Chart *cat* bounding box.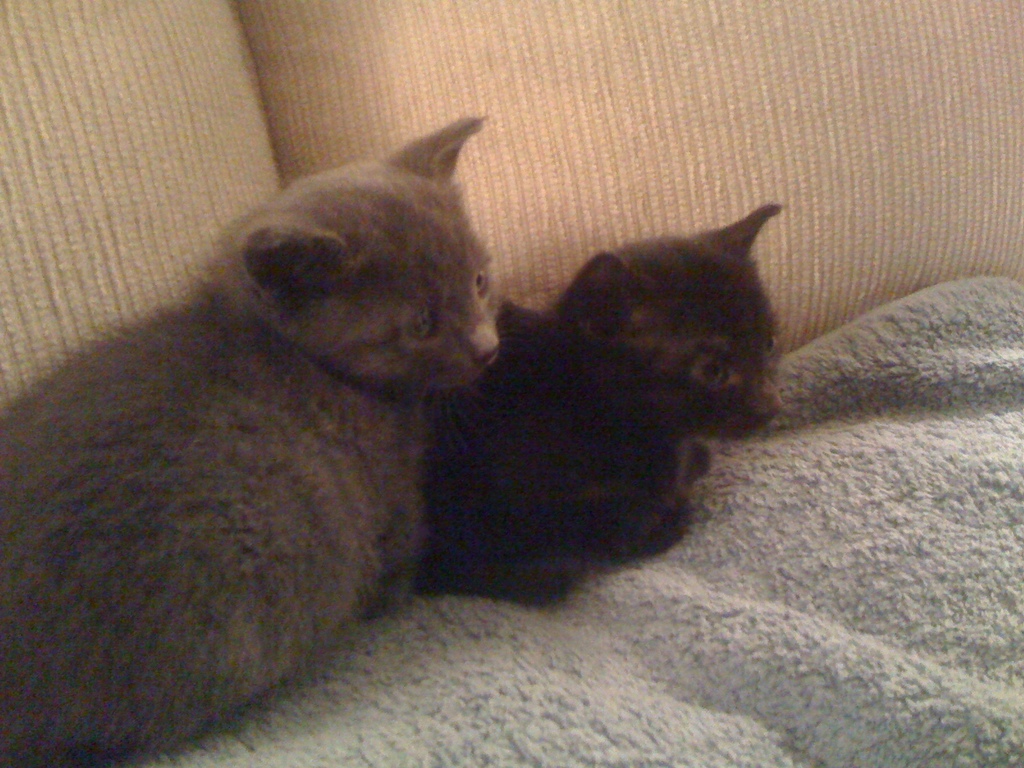
Charted: [0, 120, 501, 767].
